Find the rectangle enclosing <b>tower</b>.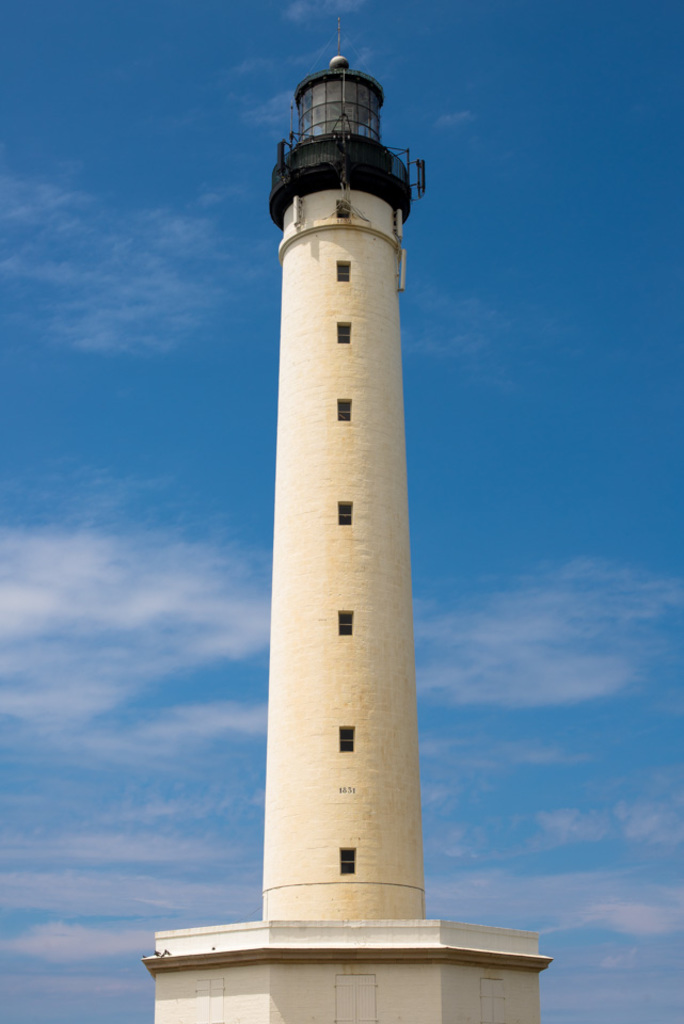
box=[150, 76, 509, 956].
